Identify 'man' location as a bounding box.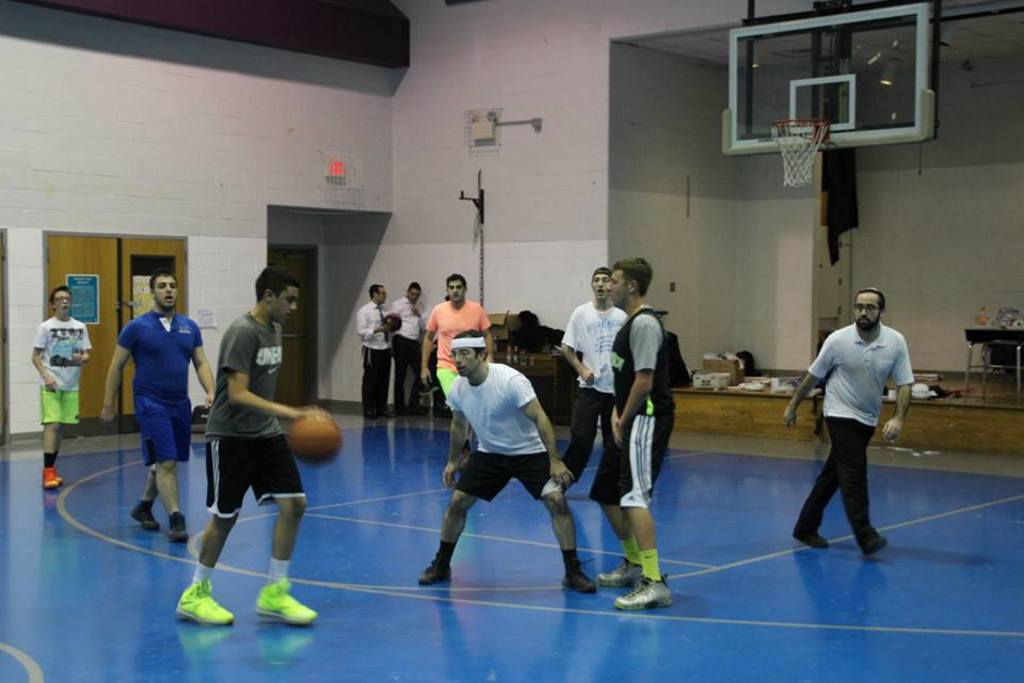
{"x1": 102, "y1": 272, "x2": 220, "y2": 540}.
